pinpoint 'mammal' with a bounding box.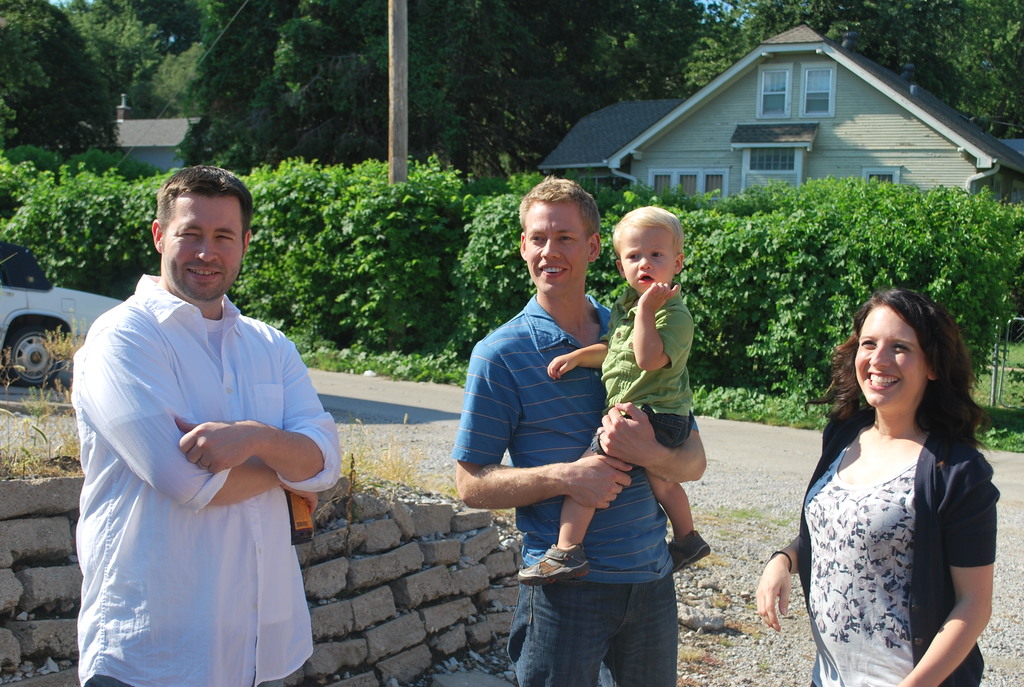
Rect(516, 205, 710, 583).
